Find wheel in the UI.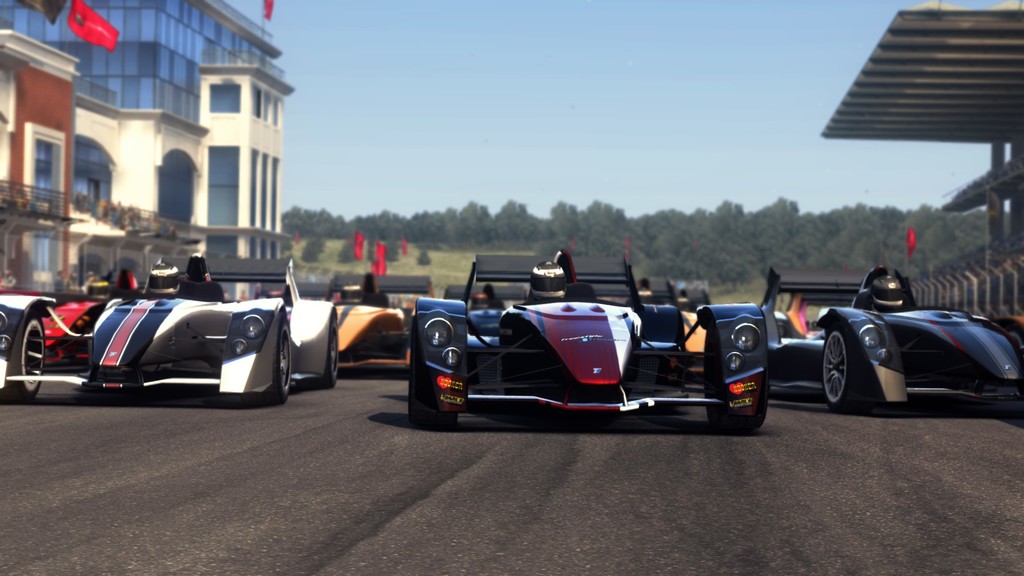
UI element at {"x1": 703, "y1": 322, "x2": 771, "y2": 433}.
